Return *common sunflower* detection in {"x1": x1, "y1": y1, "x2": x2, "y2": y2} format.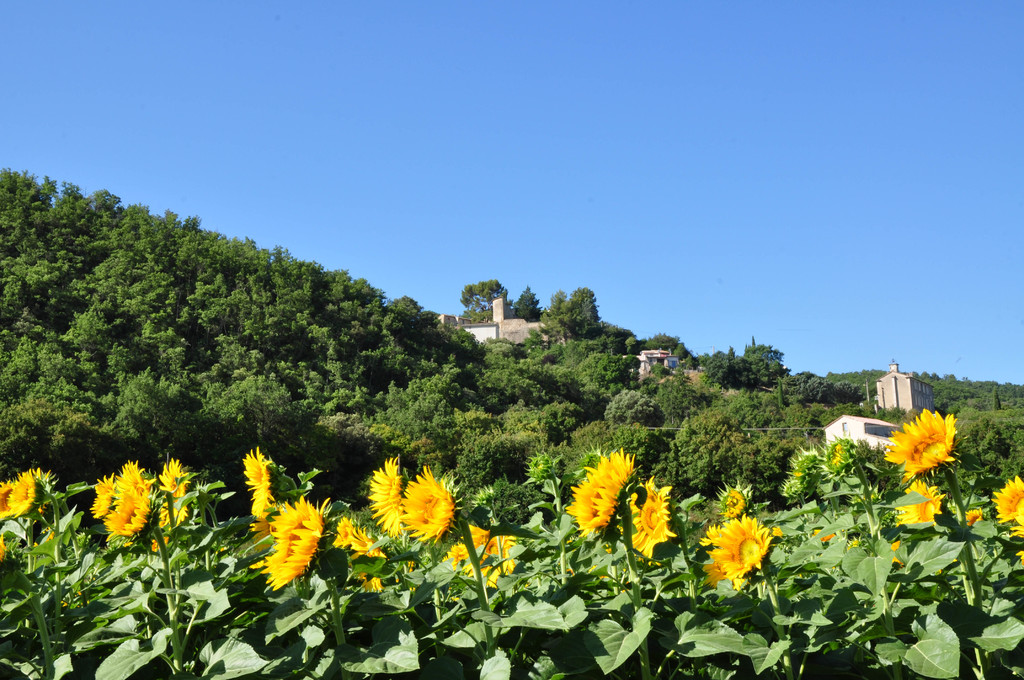
{"x1": 258, "y1": 504, "x2": 321, "y2": 585}.
